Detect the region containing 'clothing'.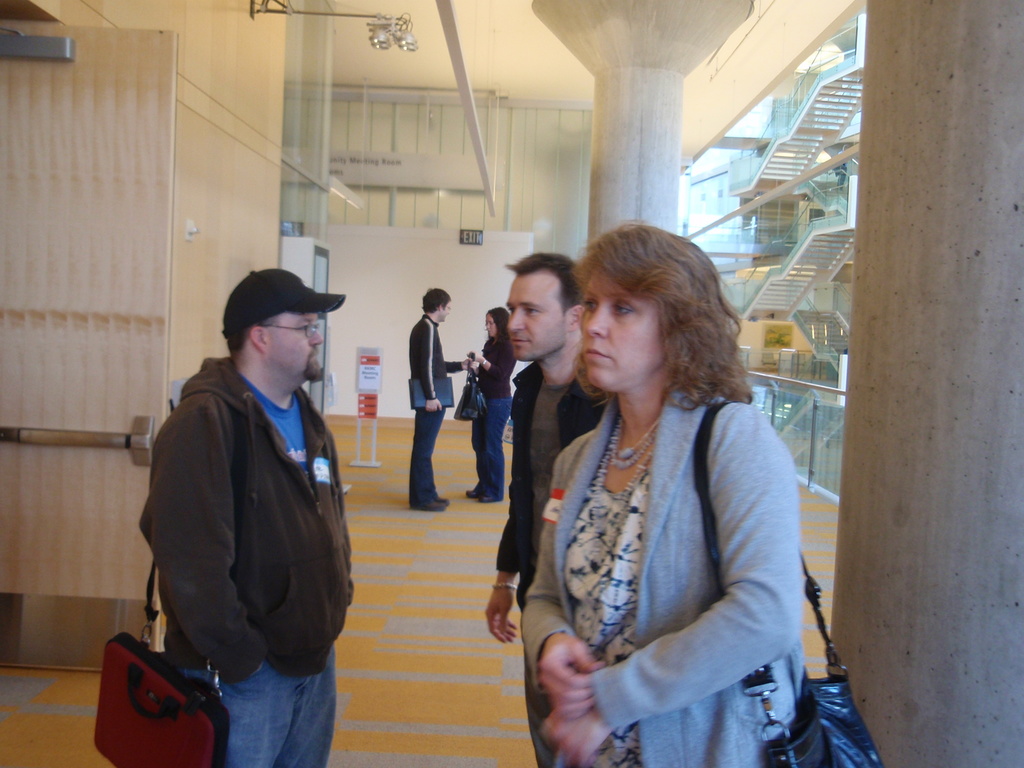
218:658:345:767.
